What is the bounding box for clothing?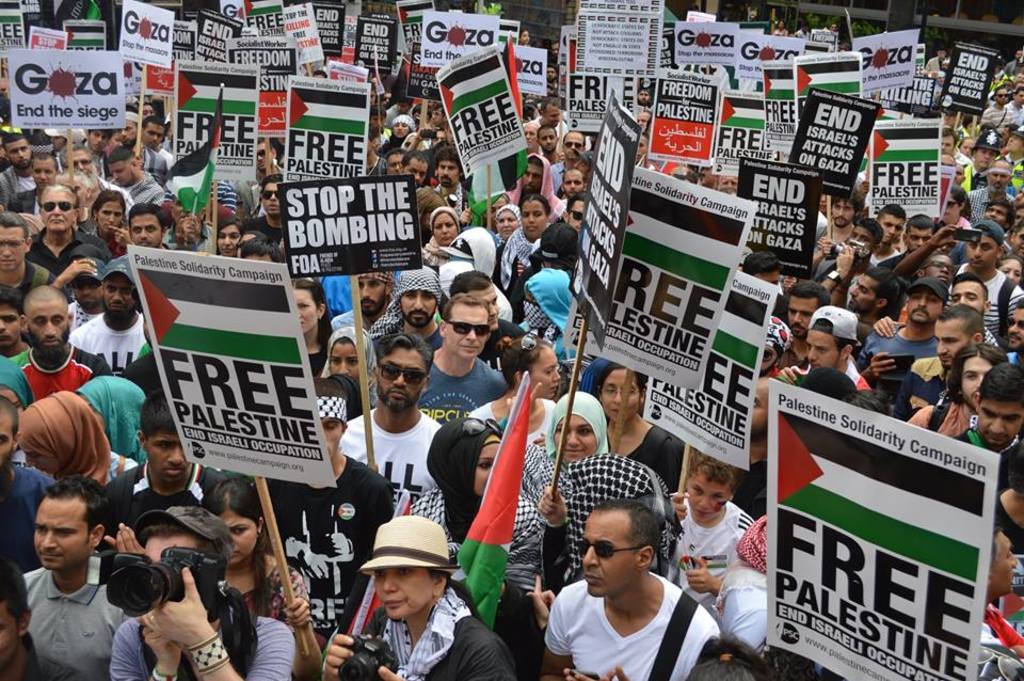
0,167,44,215.
